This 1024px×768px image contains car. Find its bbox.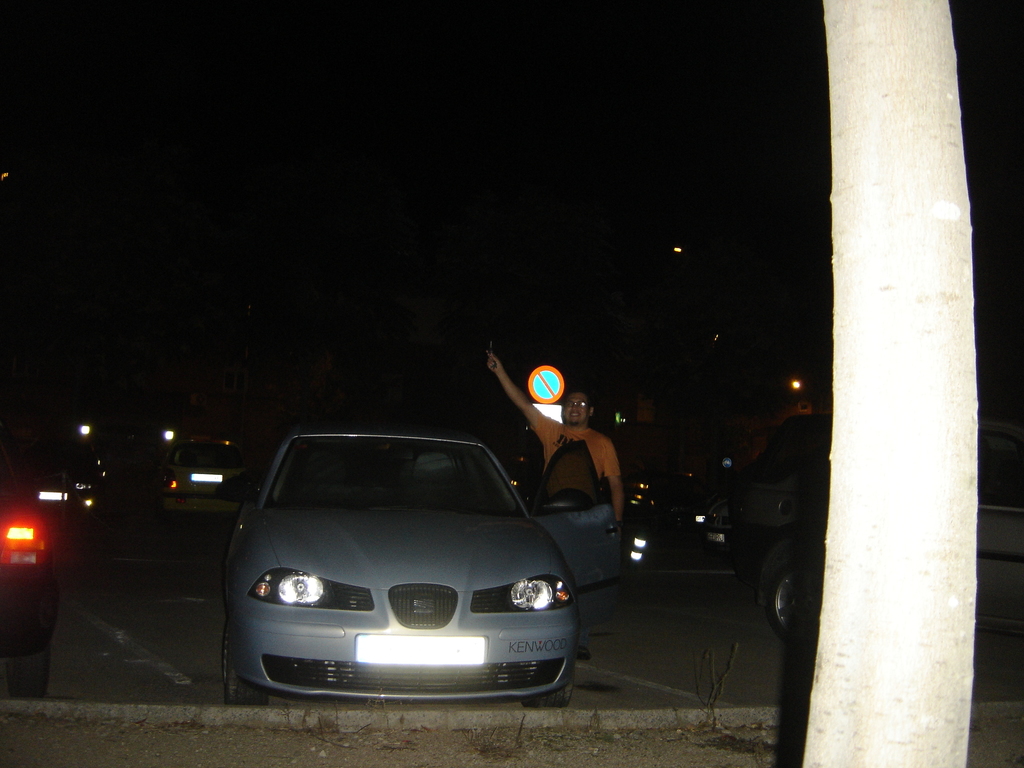
box=[0, 502, 56, 693].
